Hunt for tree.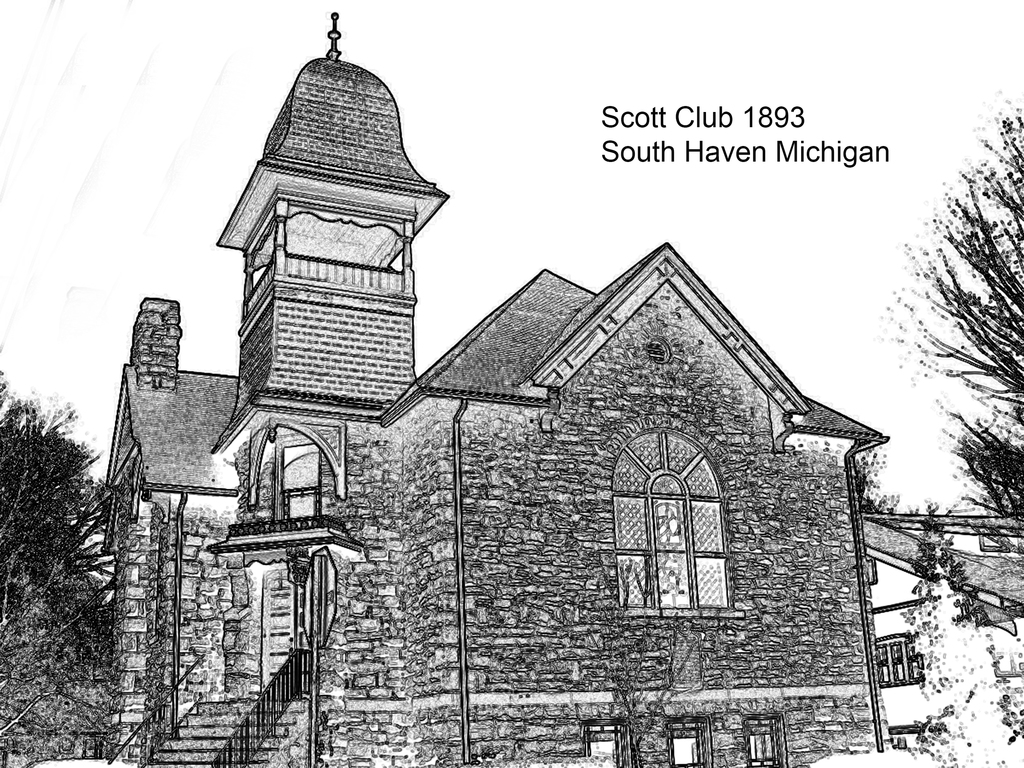
Hunted down at left=871, top=86, right=1023, bottom=541.
